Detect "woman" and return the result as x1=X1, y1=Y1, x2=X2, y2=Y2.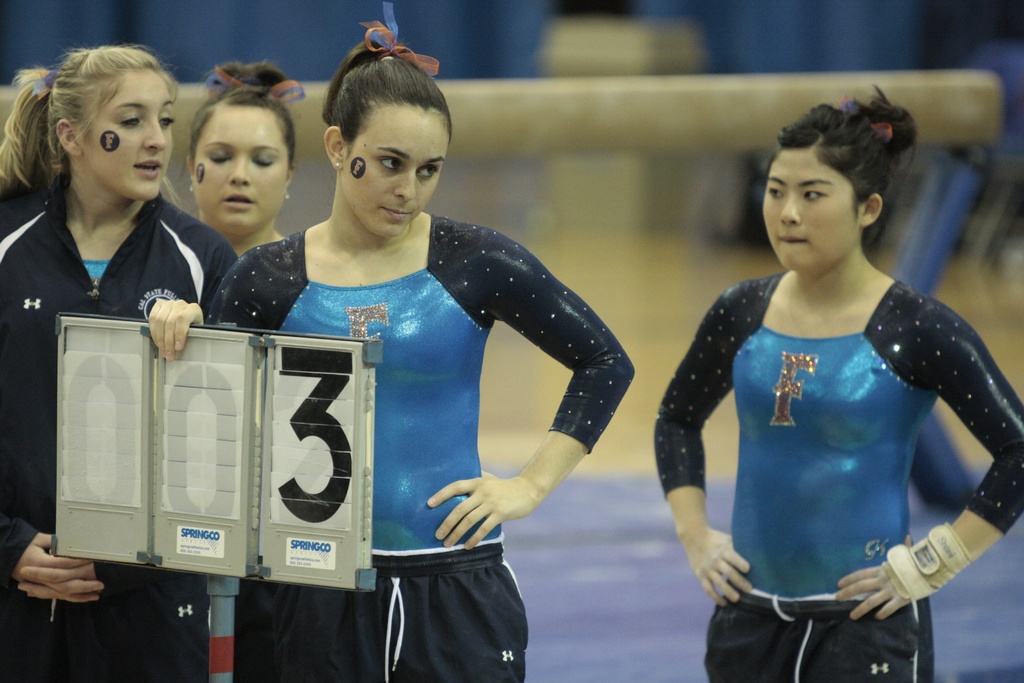
x1=0, y1=40, x2=239, y2=682.
